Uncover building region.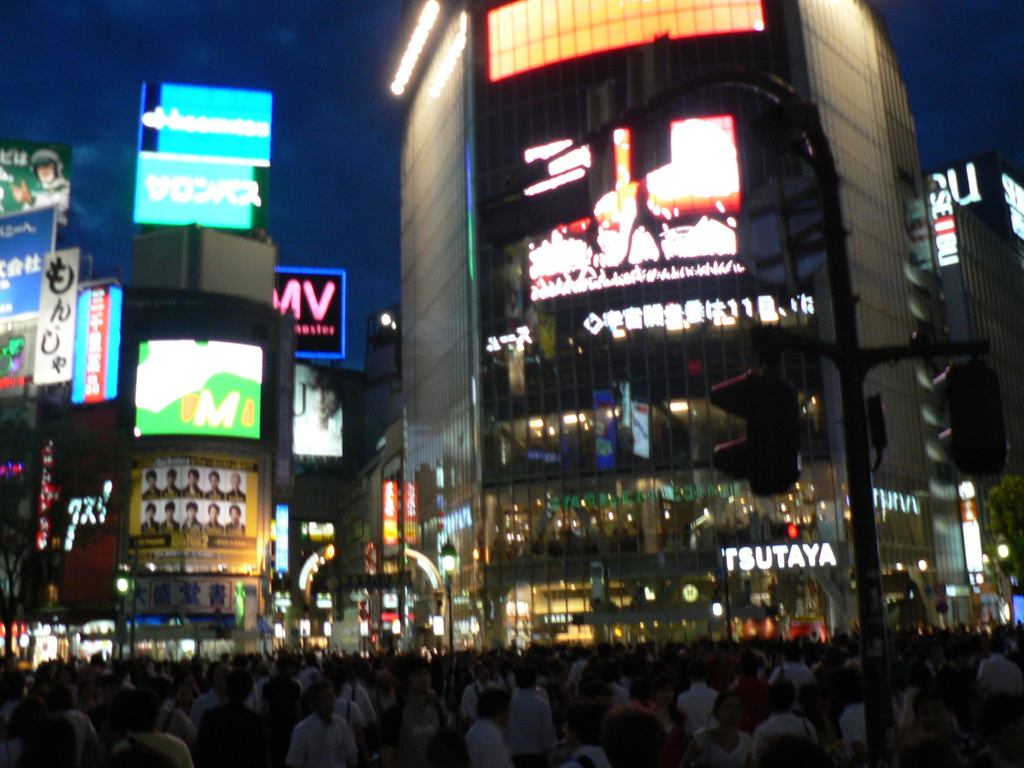
Uncovered: 117, 80, 296, 632.
